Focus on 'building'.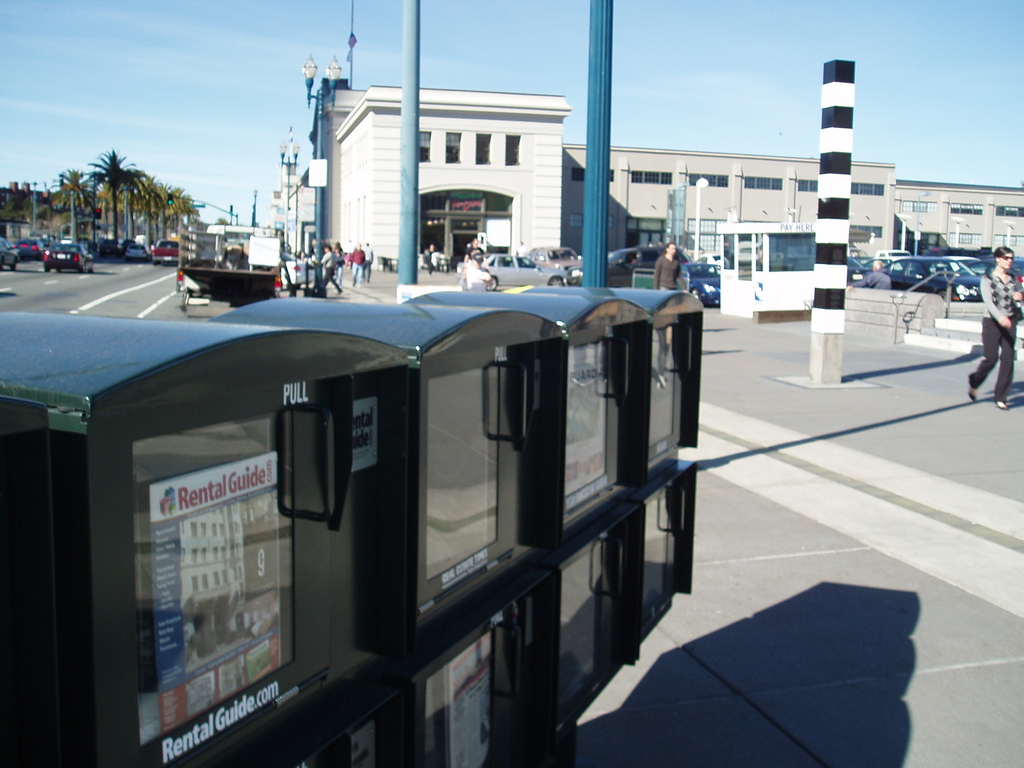
Focused at box(565, 152, 894, 298).
